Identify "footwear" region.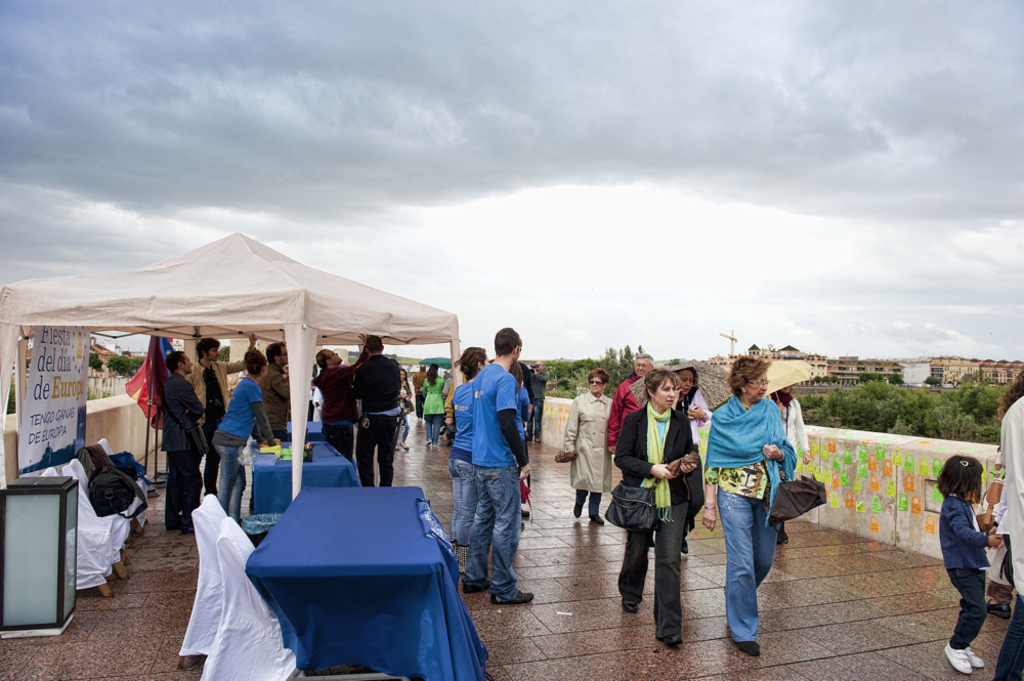
Region: BBox(662, 634, 682, 647).
